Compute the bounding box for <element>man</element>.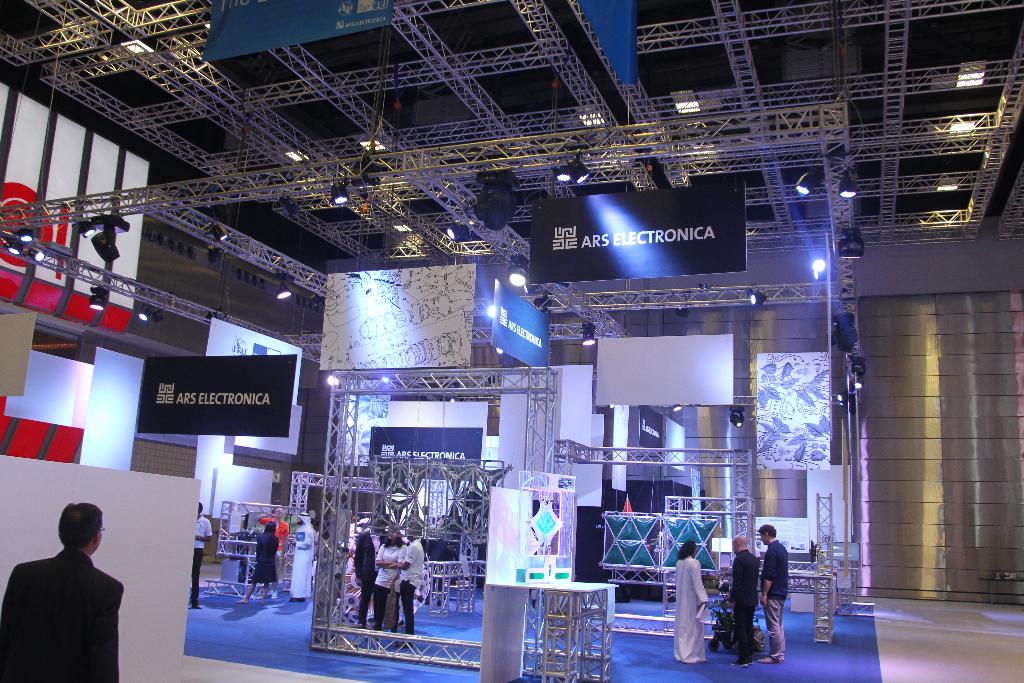
[x1=8, y1=507, x2=134, y2=677].
